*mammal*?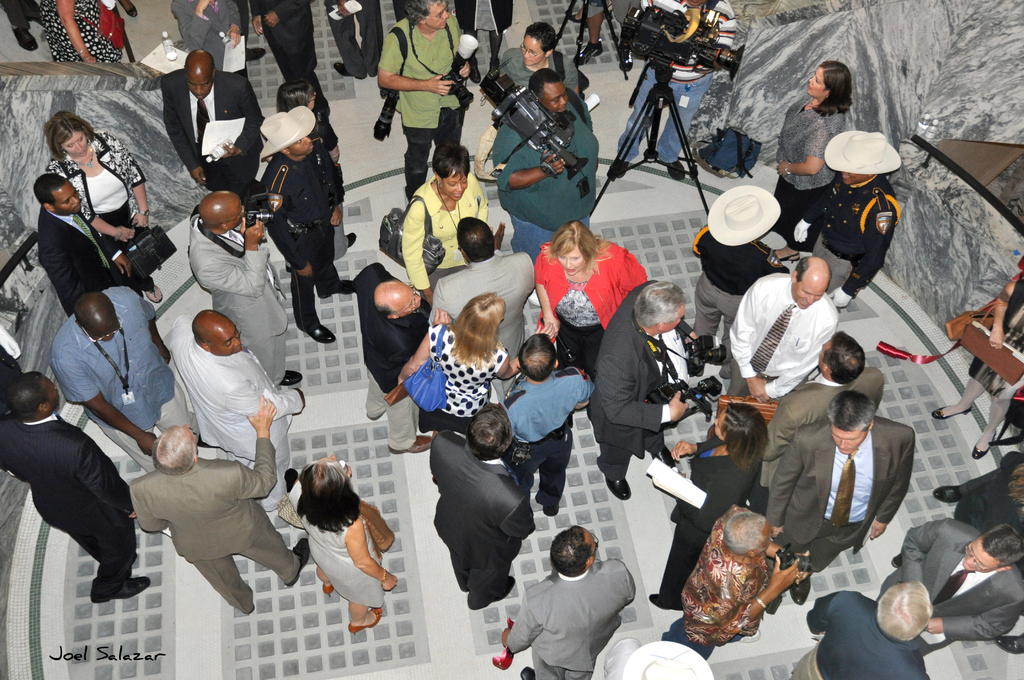
[left=609, top=0, right=737, bottom=182]
